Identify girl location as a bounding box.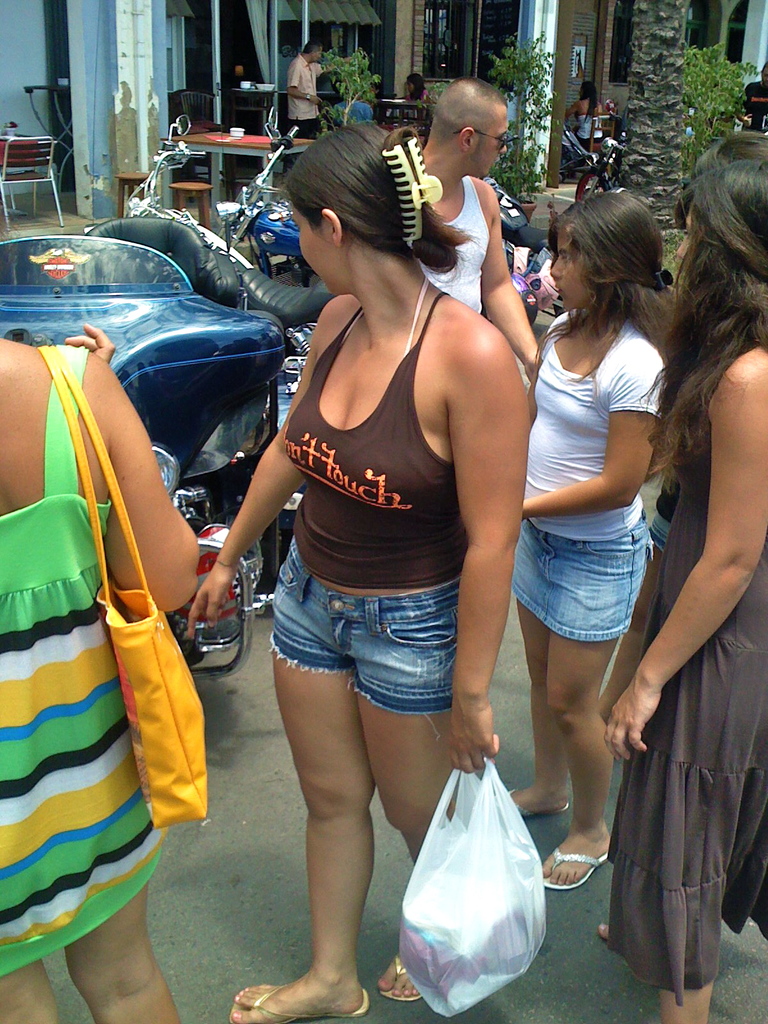
(177,116,528,1023).
